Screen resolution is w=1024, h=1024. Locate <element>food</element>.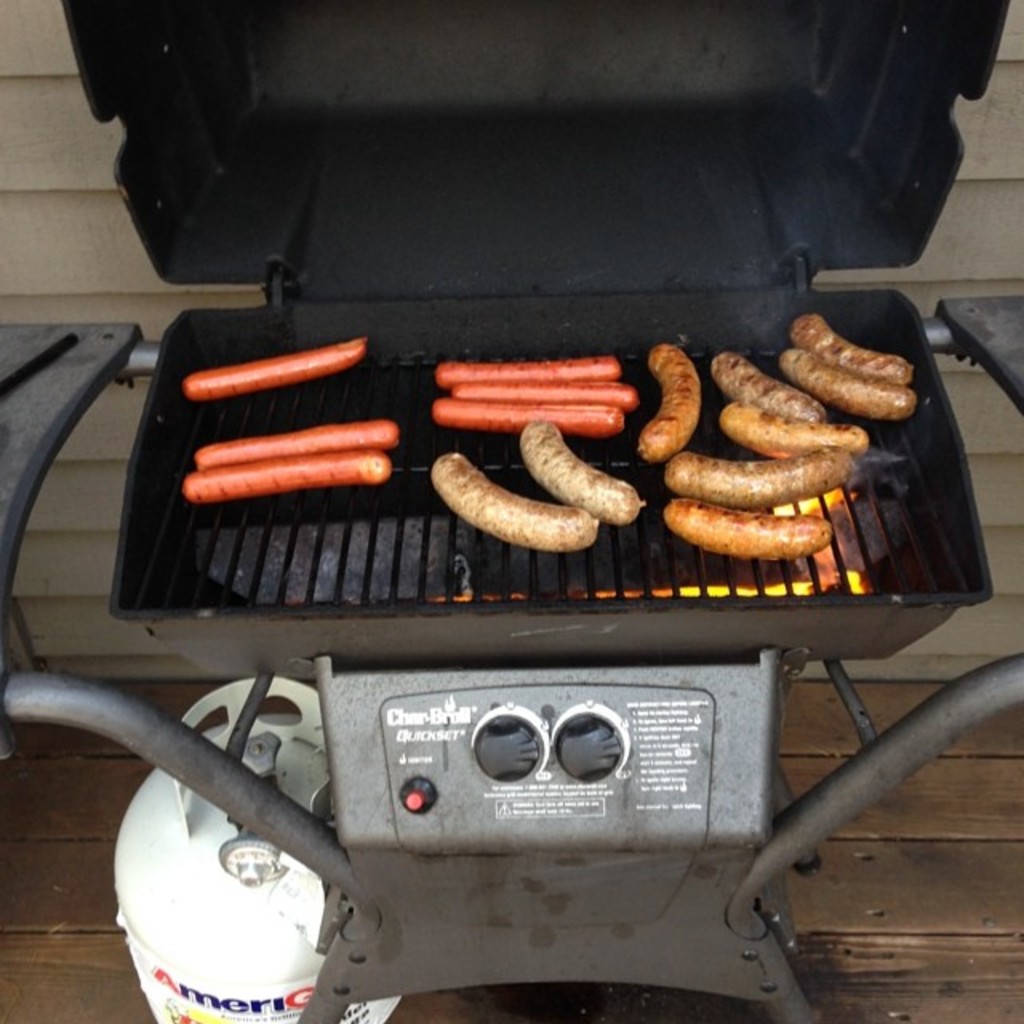
445/378/640/413.
